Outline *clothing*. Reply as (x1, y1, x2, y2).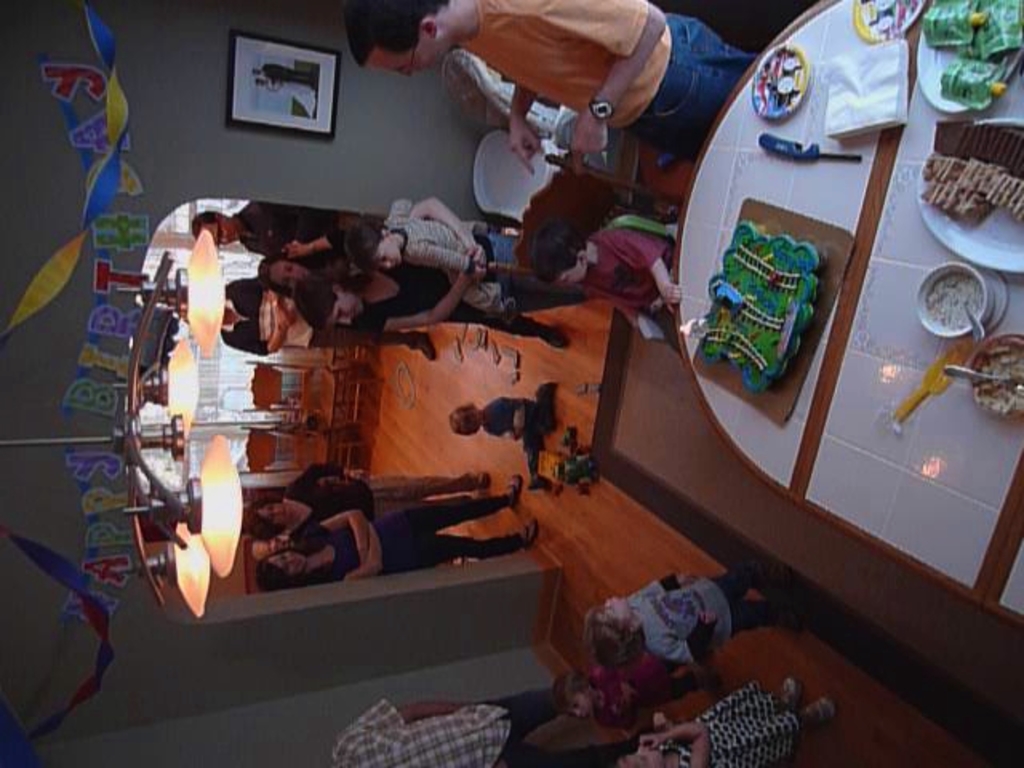
(285, 464, 478, 533).
